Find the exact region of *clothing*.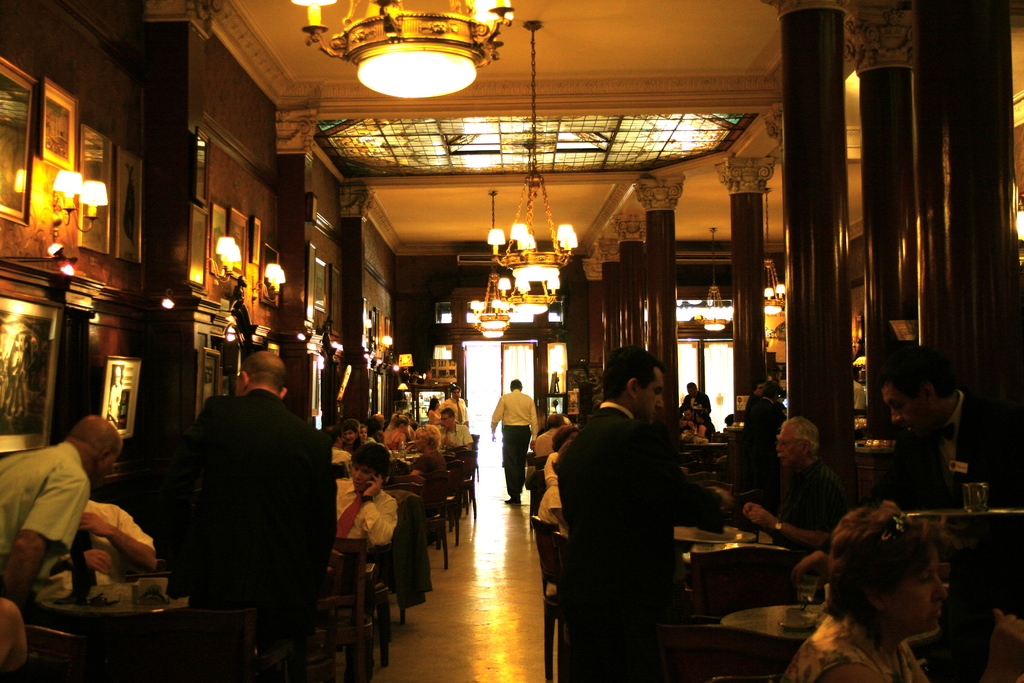
Exact region: <box>488,382,538,497</box>.
